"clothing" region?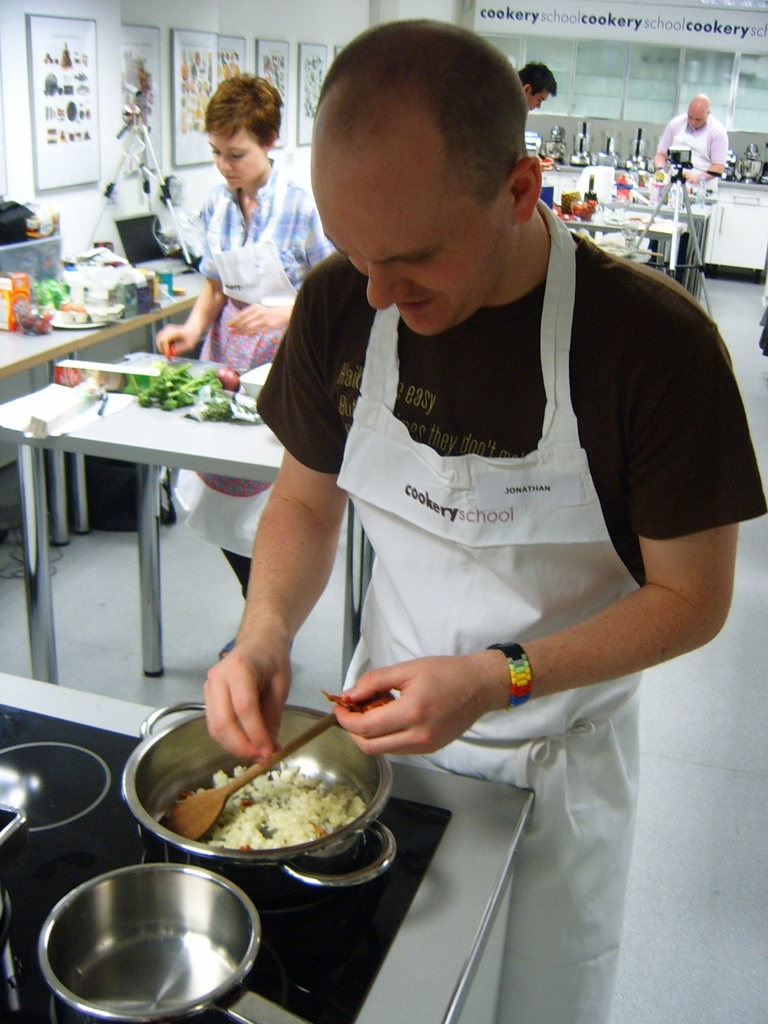
(174,158,333,561)
